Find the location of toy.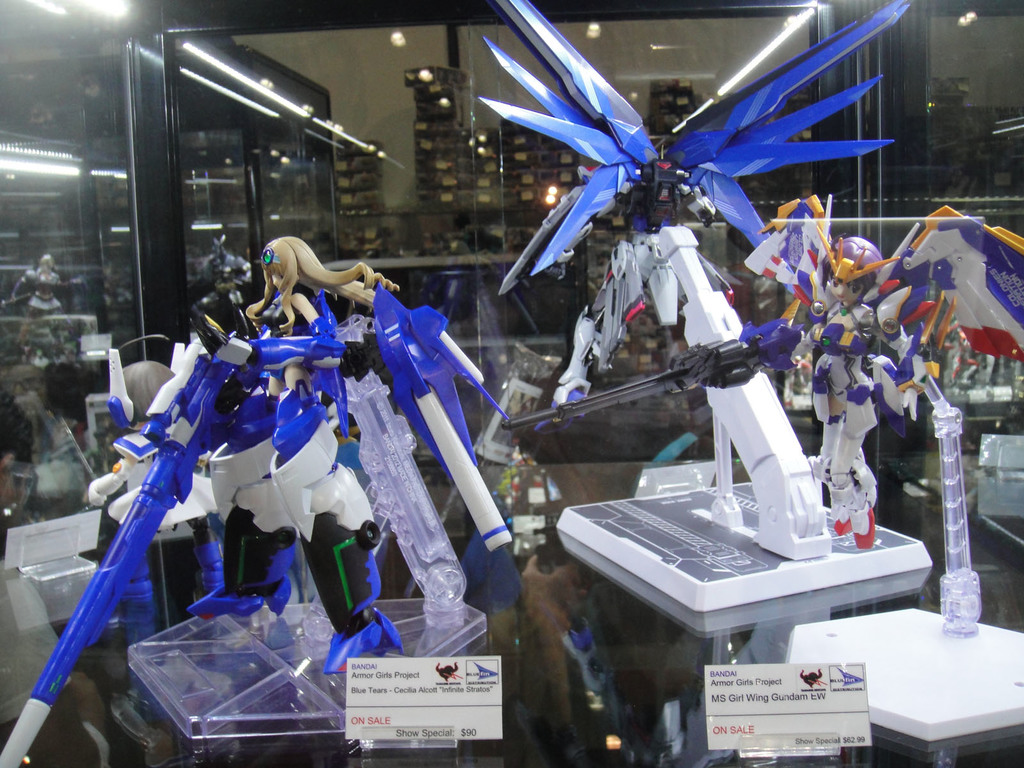
Location: bbox=(492, 0, 921, 557).
